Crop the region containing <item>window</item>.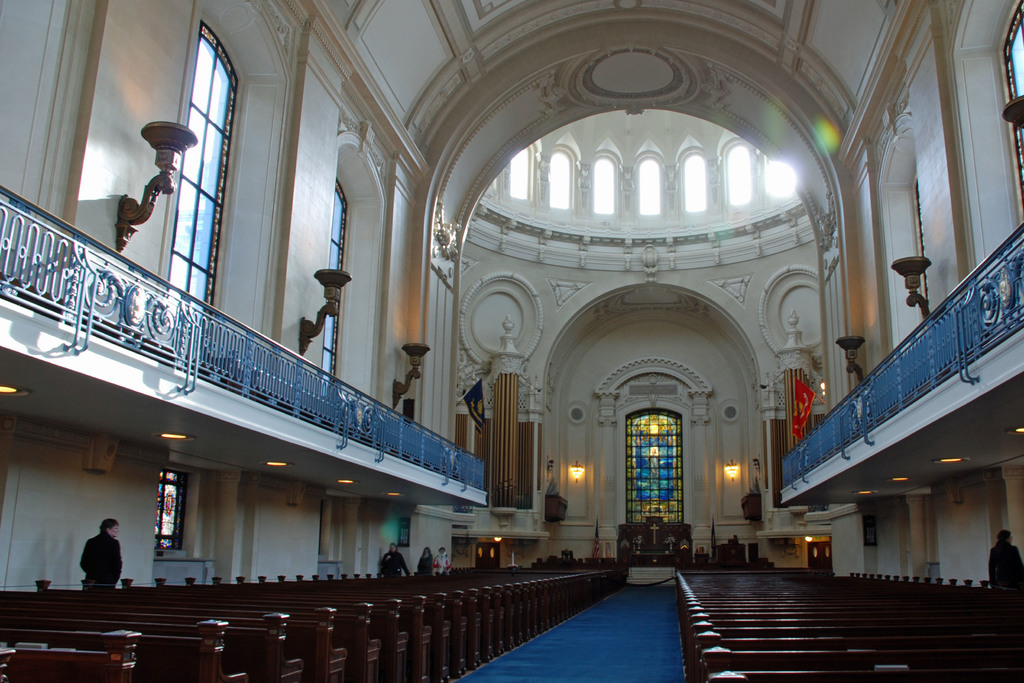
Crop region: 547:147:571:210.
